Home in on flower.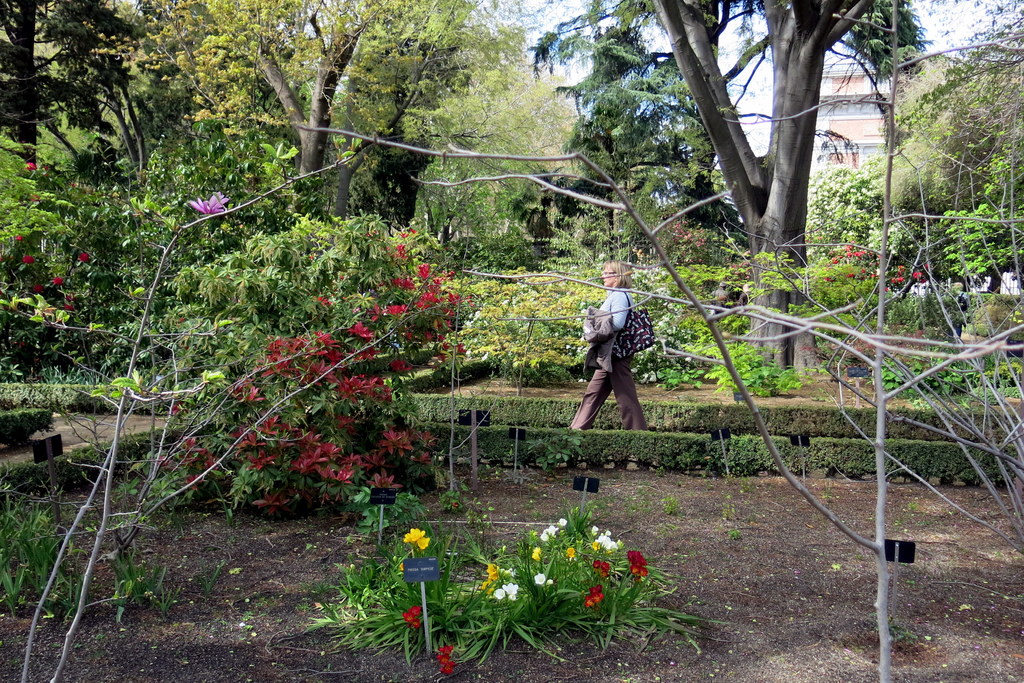
Homed in at [539,532,547,543].
